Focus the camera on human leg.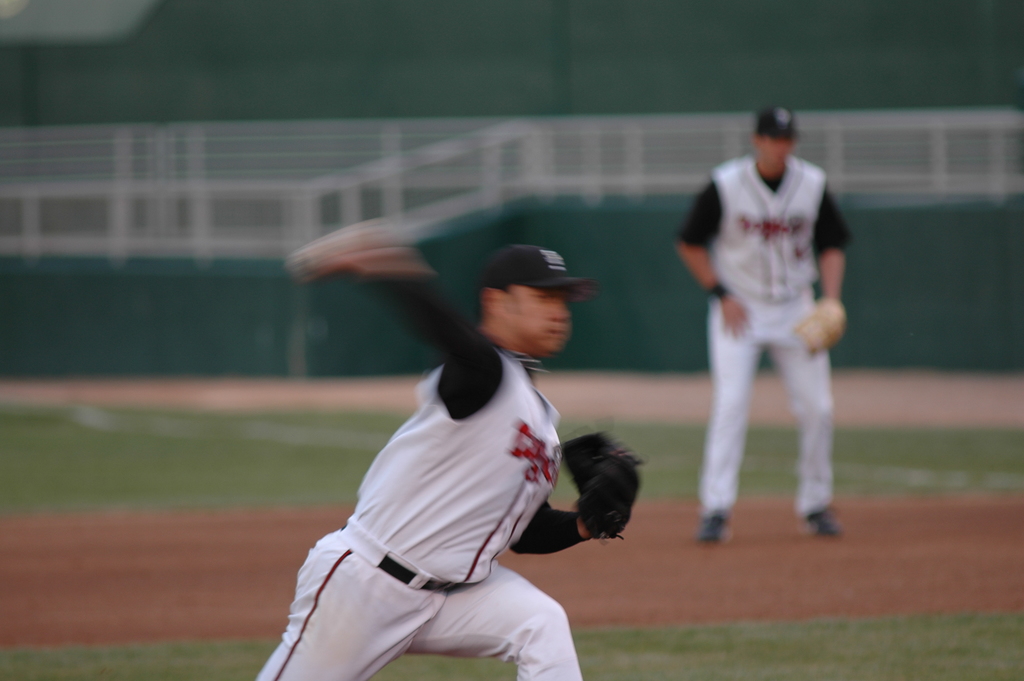
Focus region: detection(258, 520, 428, 680).
